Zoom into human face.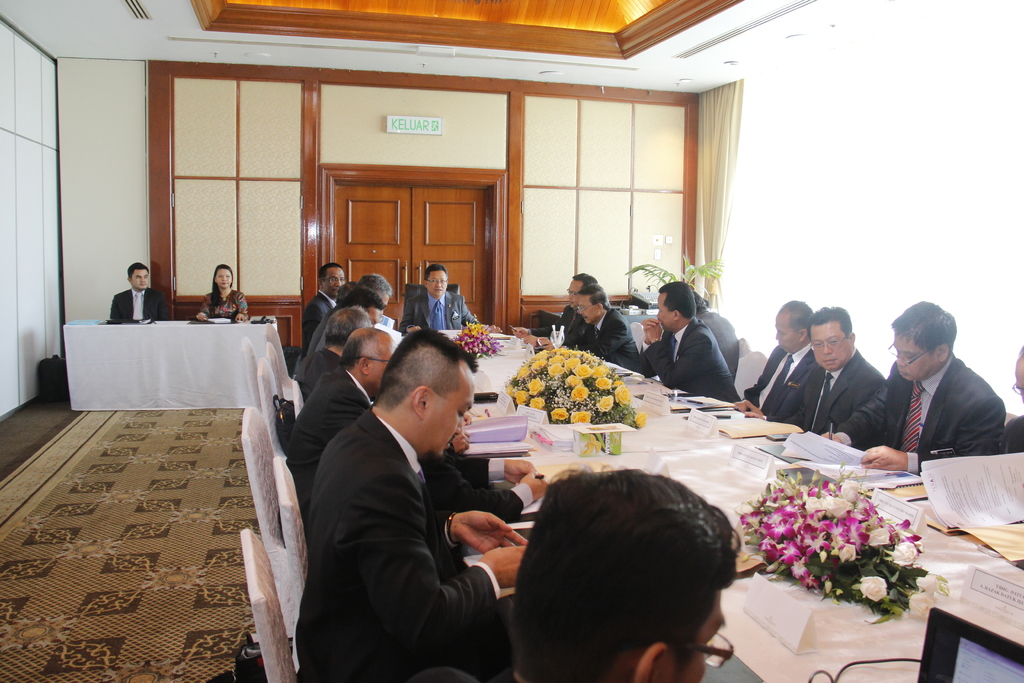
Zoom target: [left=580, top=293, right=602, bottom=324].
